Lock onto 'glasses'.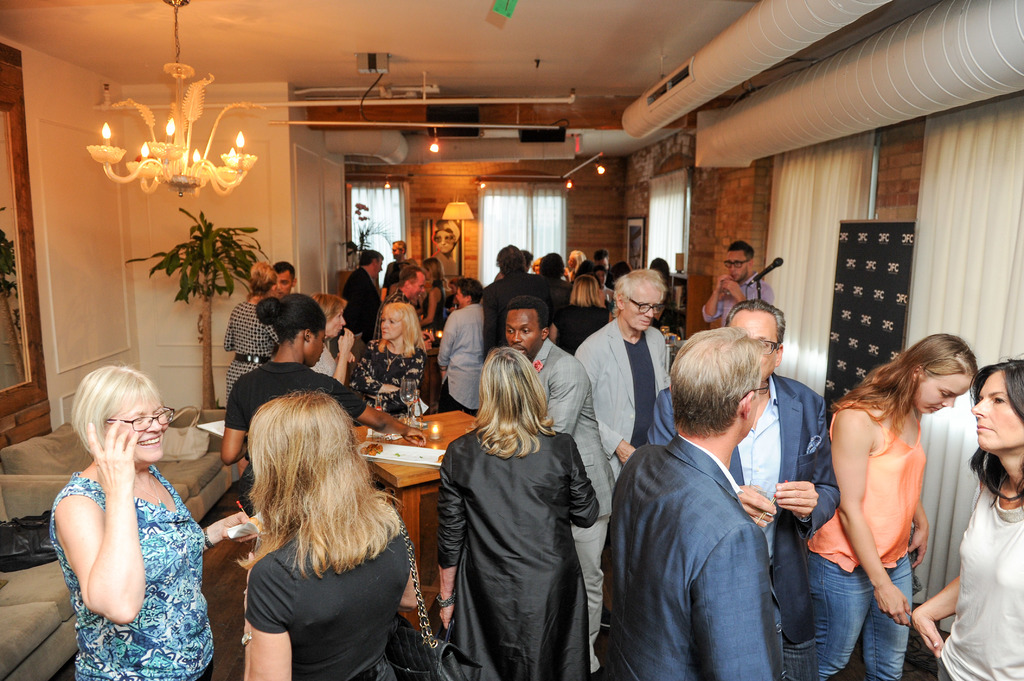
Locked: x1=738 y1=378 x2=771 y2=402.
